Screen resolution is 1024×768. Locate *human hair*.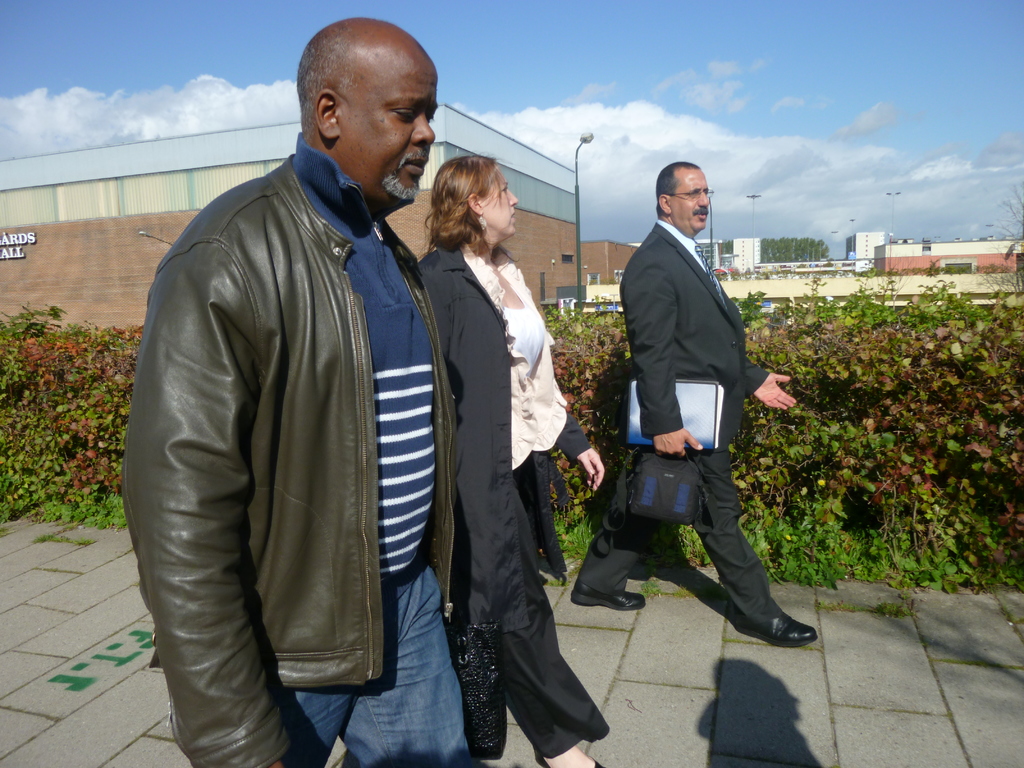
294 22 347 129.
